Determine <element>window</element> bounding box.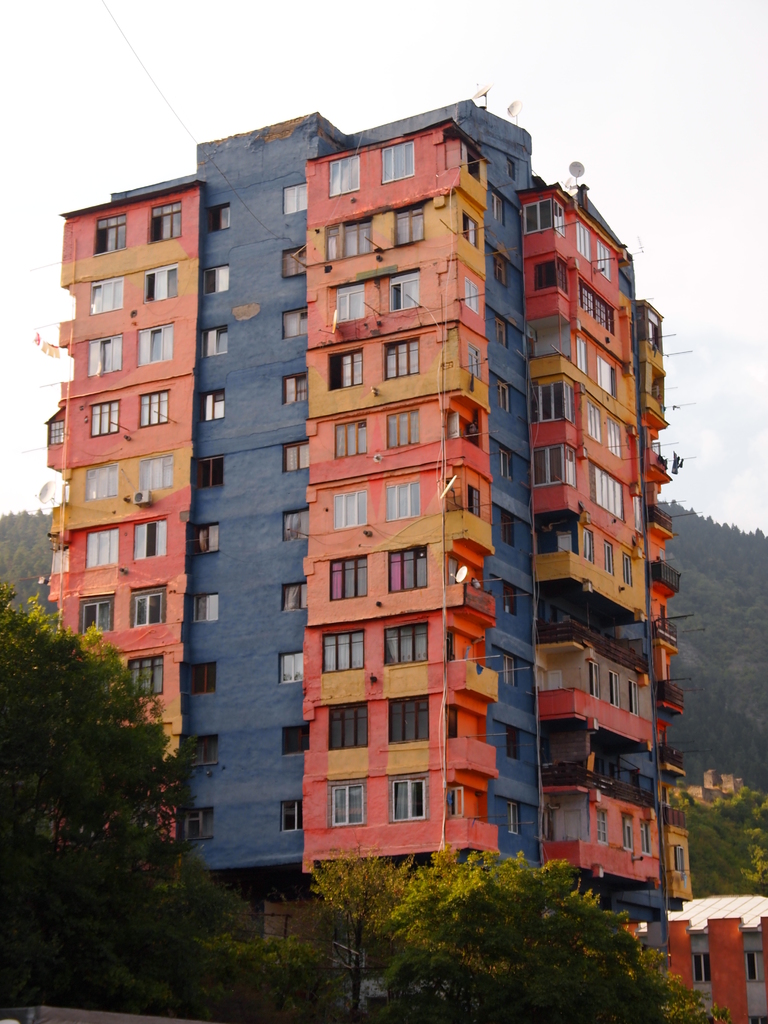
Determined: [x1=84, y1=525, x2=121, y2=576].
